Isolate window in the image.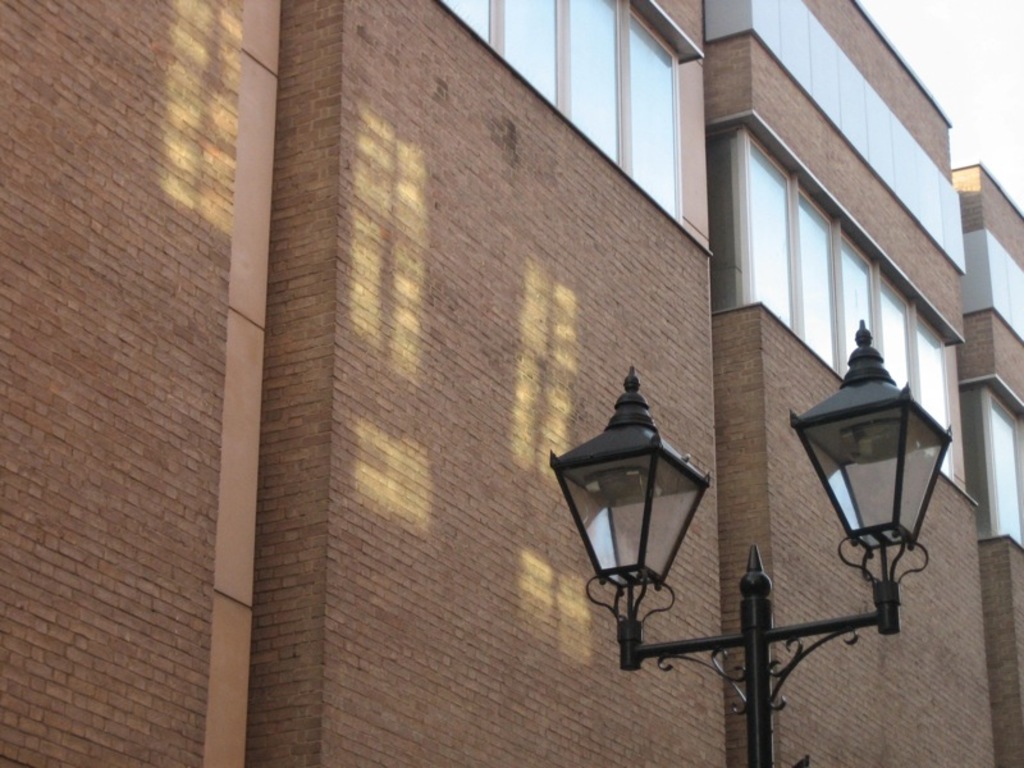
Isolated region: pyautogui.locateOnScreen(966, 229, 1023, 346).
